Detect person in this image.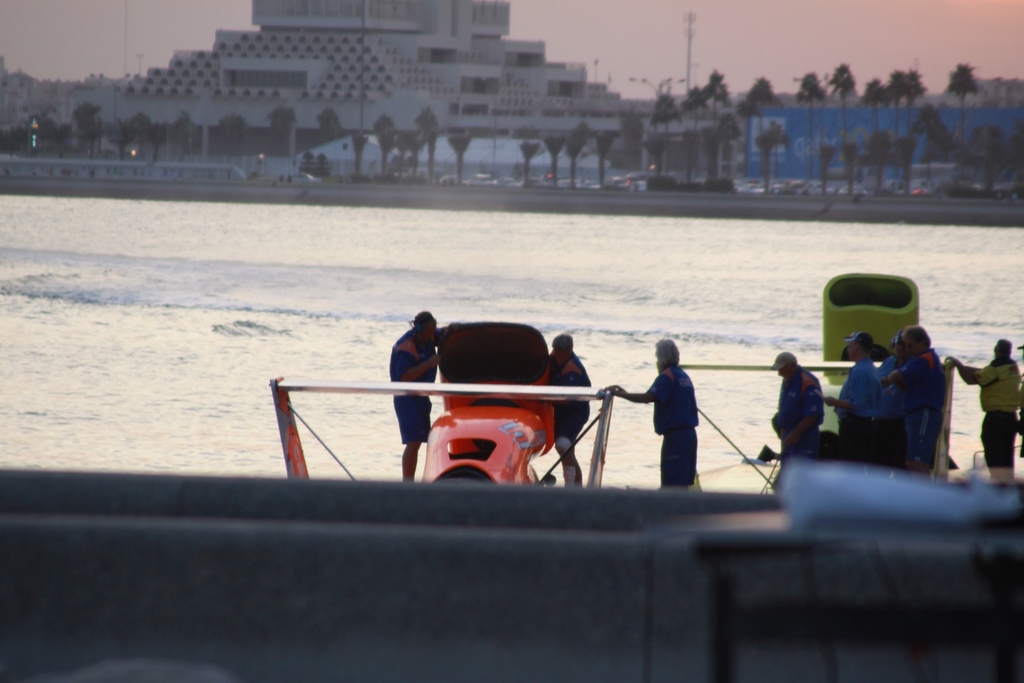
Detection: {"x1": 388, "y1": 307, "x2": 446, "y2": 487}.
